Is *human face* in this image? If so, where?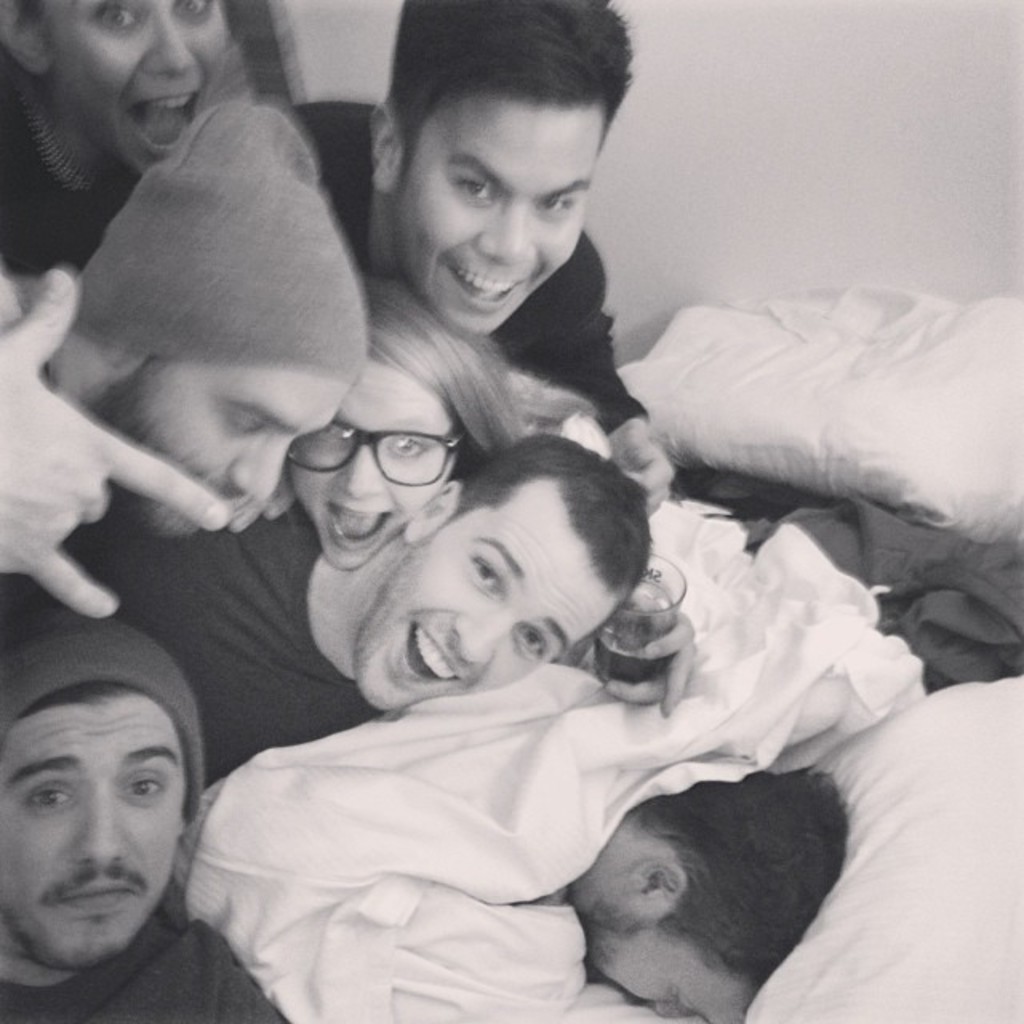
Yes, at locate(40, 0, 226, 176).
